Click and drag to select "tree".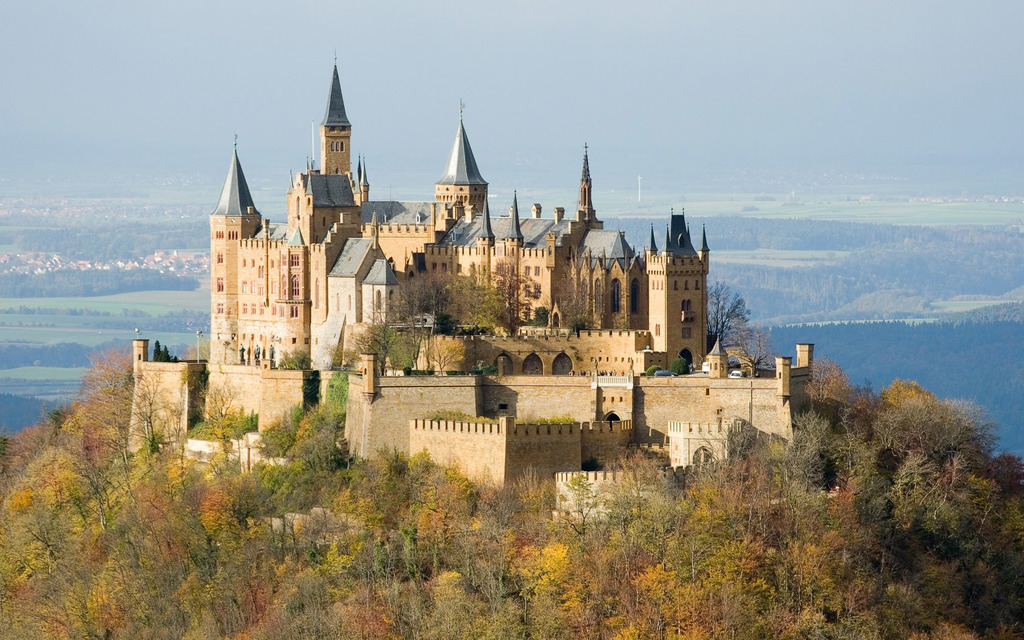
Selection: bbox(666, 529, 765, 639).
